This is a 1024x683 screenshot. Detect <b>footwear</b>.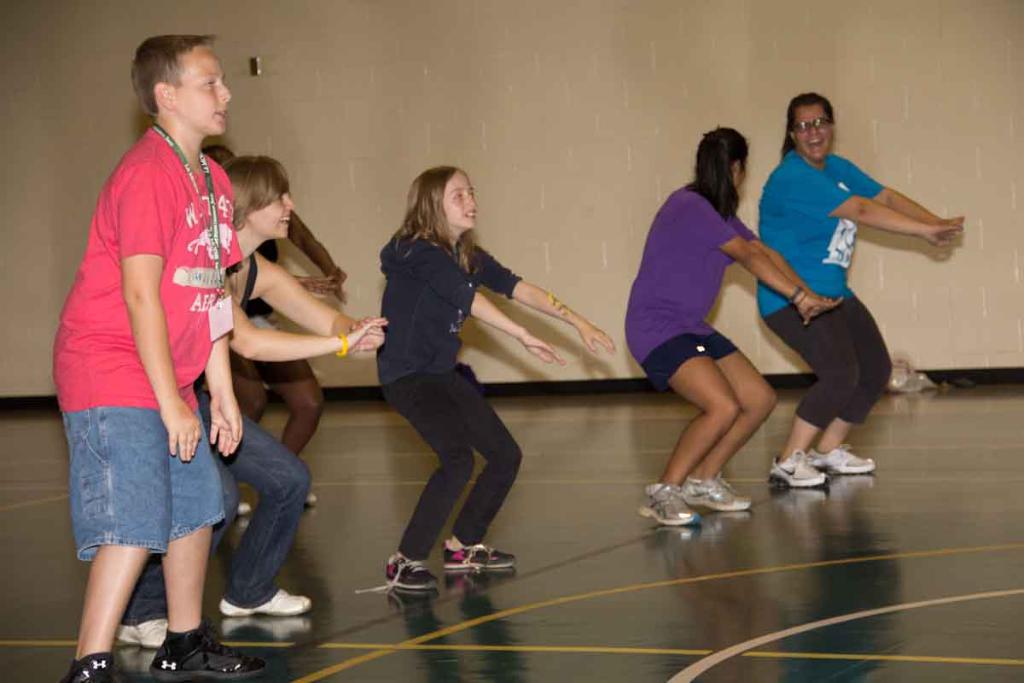
149 622 270 682.
